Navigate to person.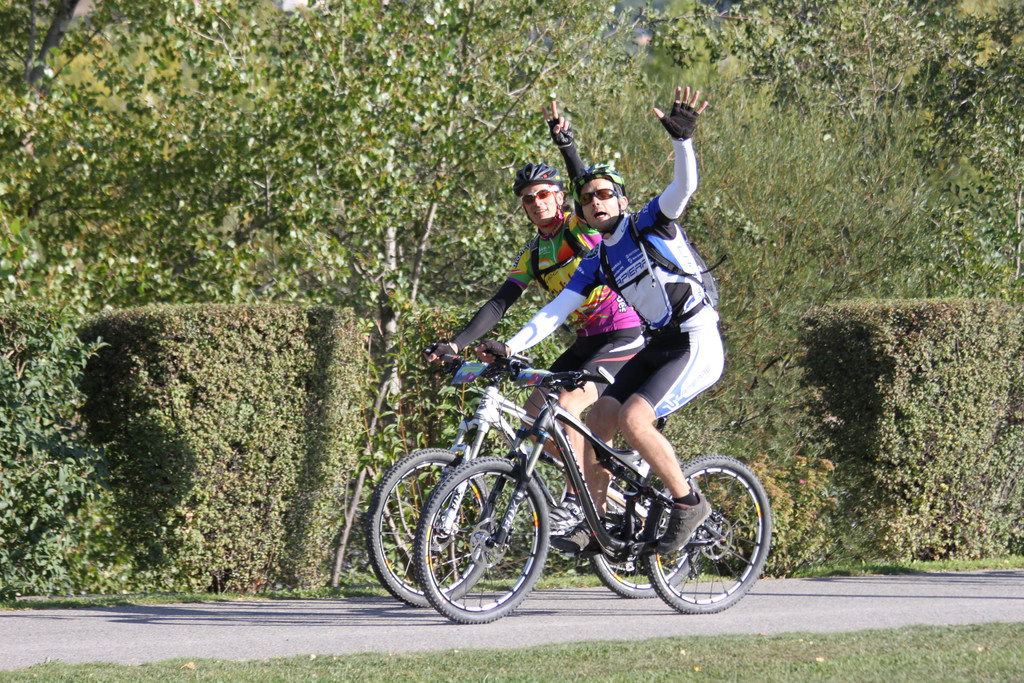
Navigation target: [x1=421, y1=95, x2=652, y2=544].
